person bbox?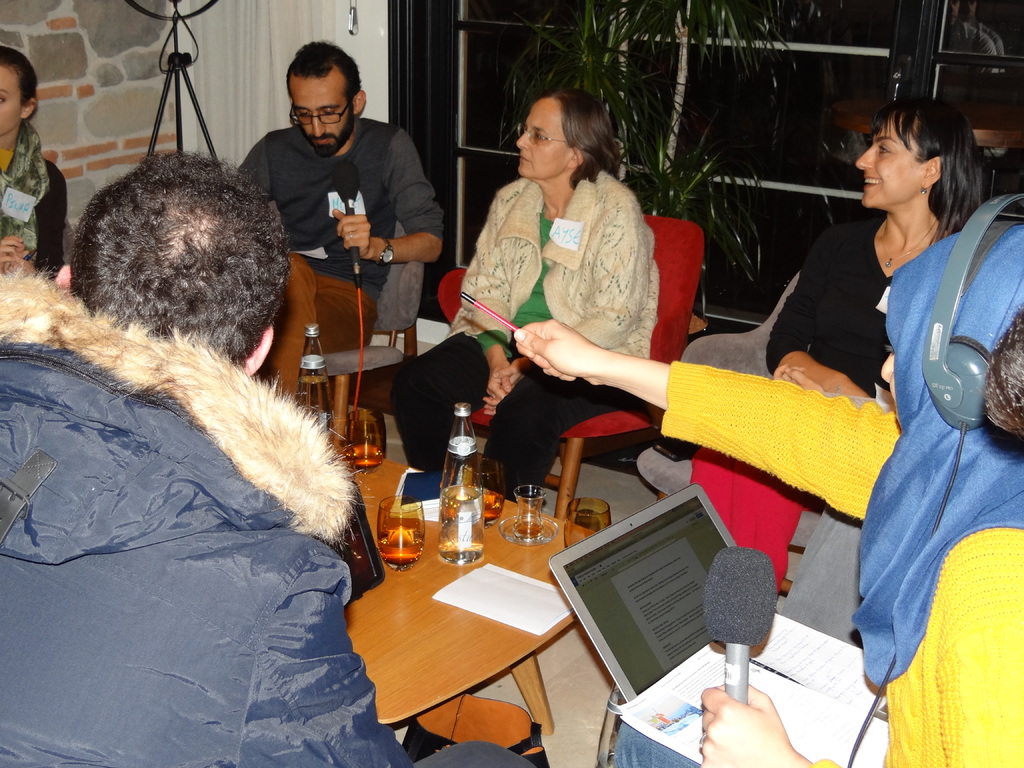
<box>4,143,538,767</box>
